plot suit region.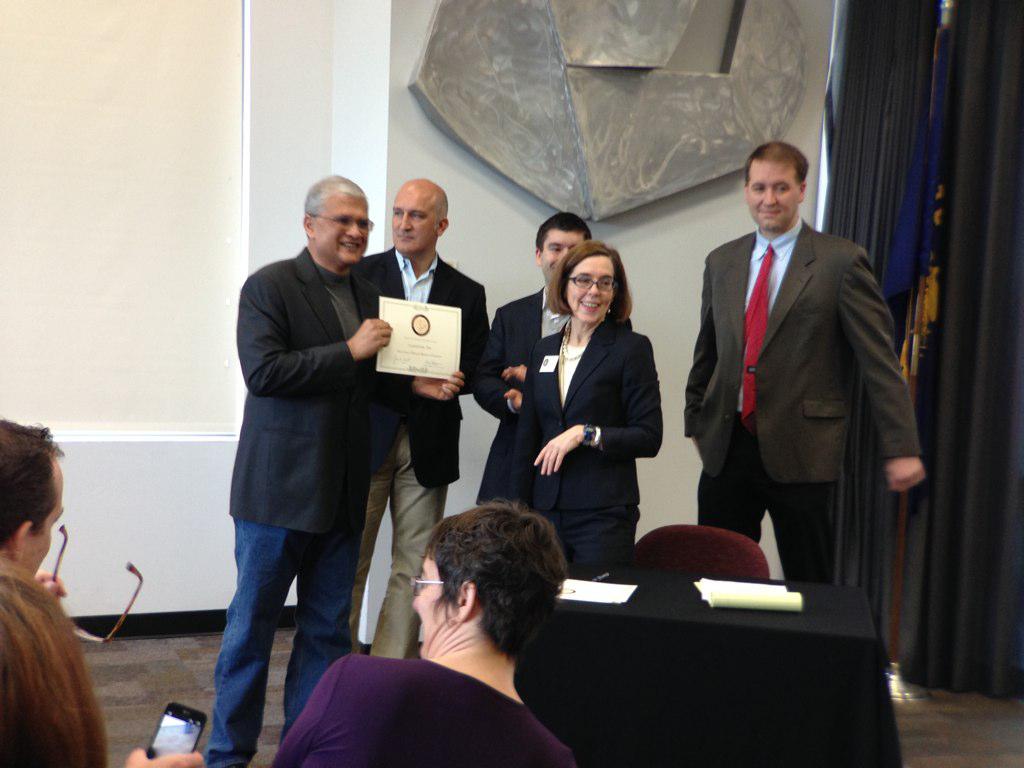
Plotted at crop(491, 320, 662, 567).
